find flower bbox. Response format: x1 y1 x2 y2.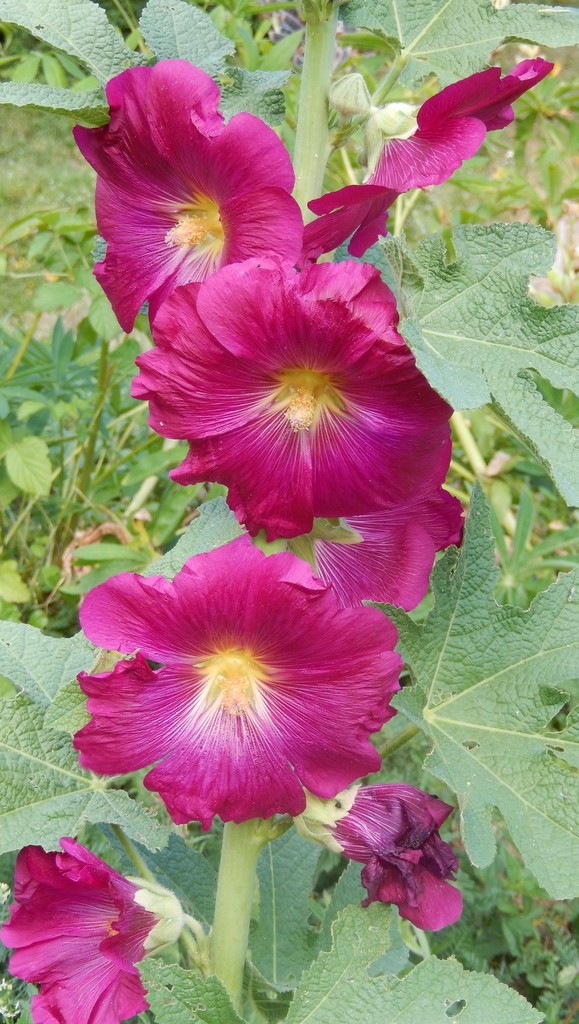
186 480 467 612.
